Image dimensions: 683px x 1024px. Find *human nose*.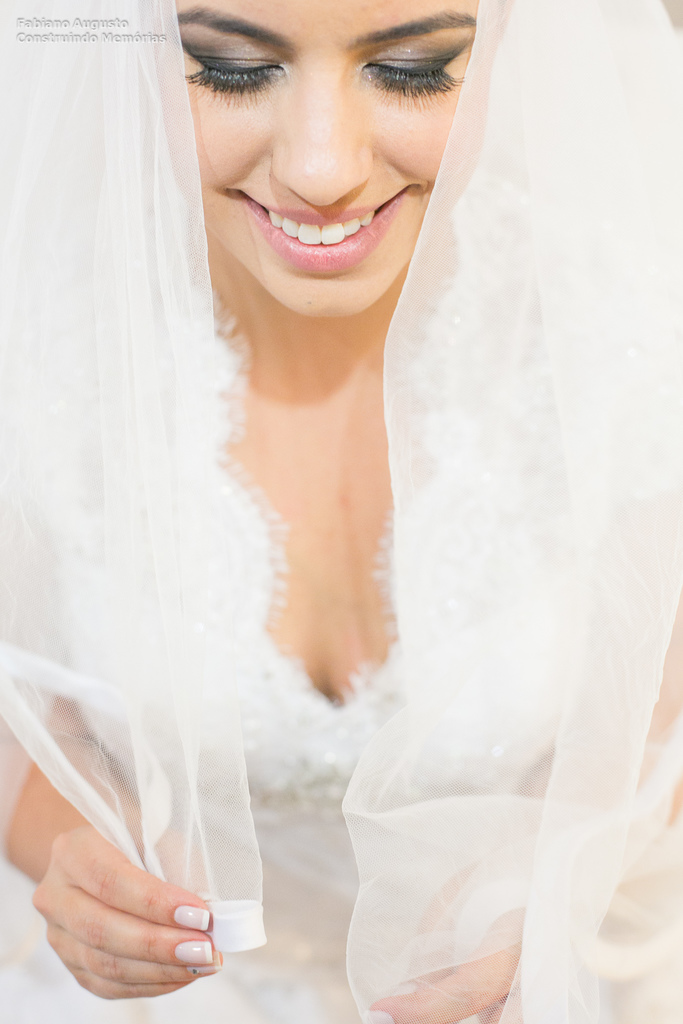
pyautogui.locateOnScreen(268, 71, 378, 206).
